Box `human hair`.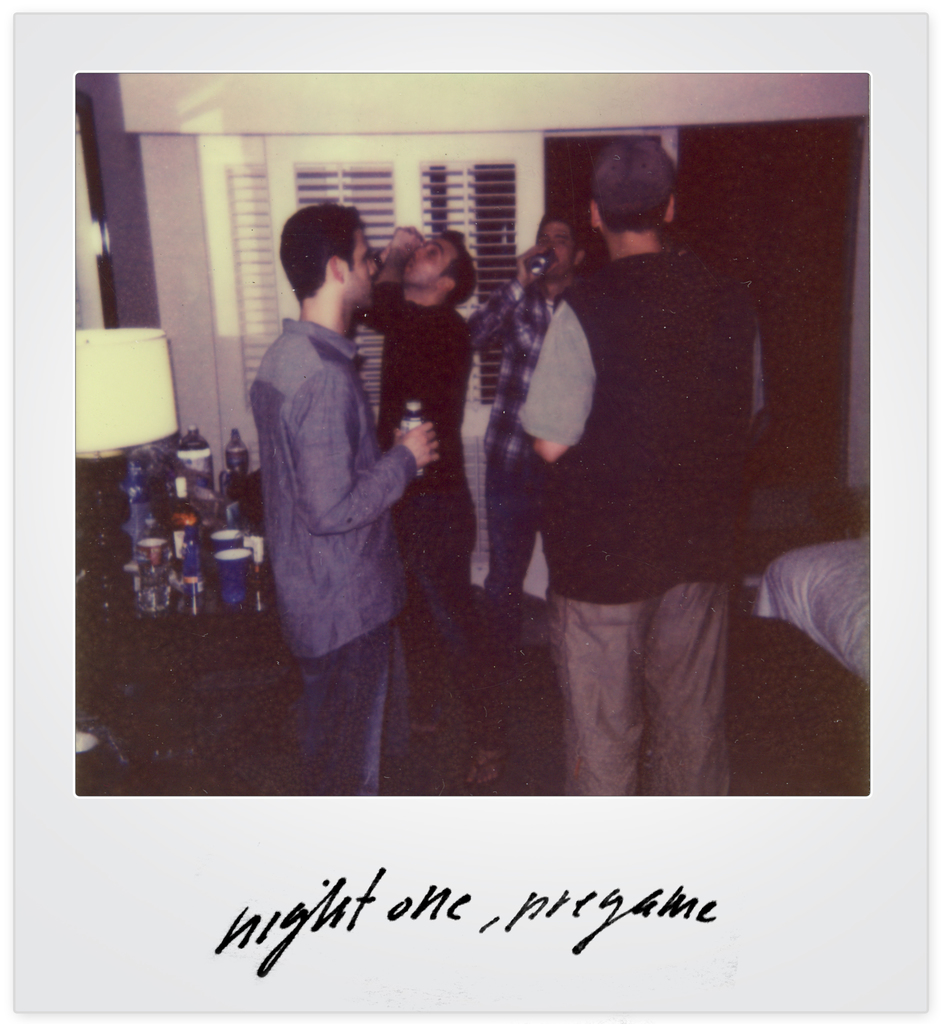
(277, 191, 364, 312).
